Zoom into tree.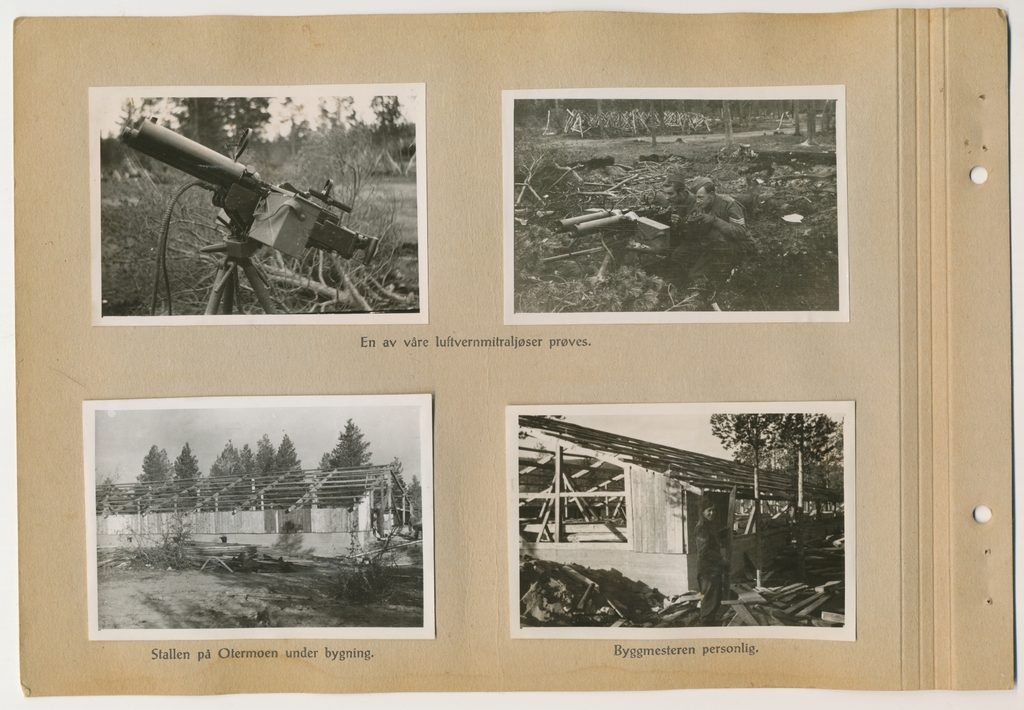
Zoom target: box=[196, 432, 247, 483].
